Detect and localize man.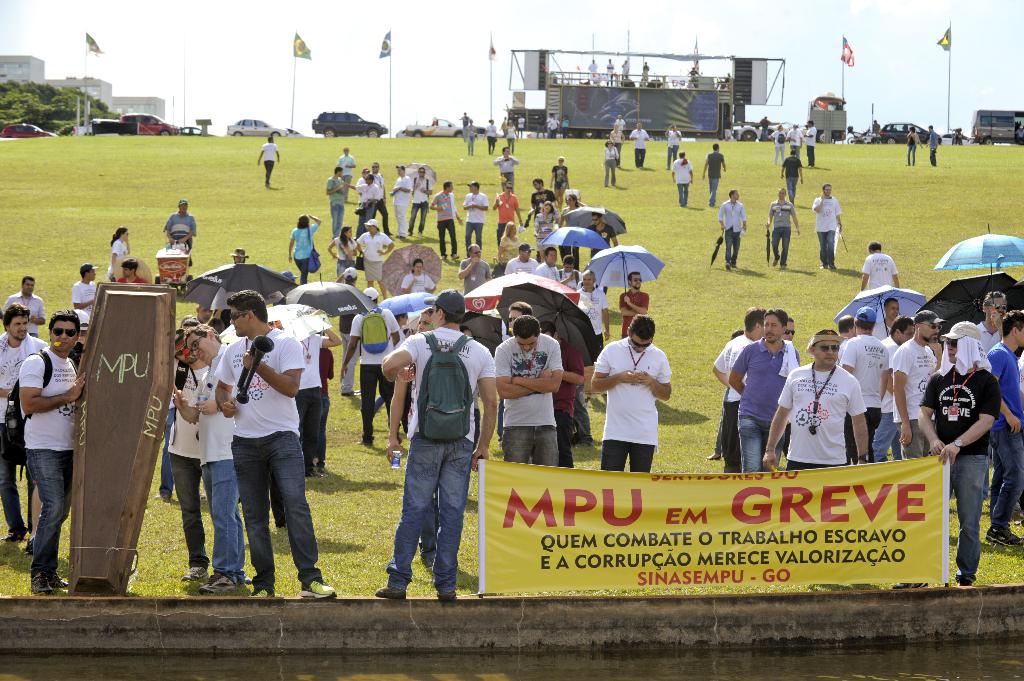
Localized at x1=257, y1=136, x2=281, y2=184.
